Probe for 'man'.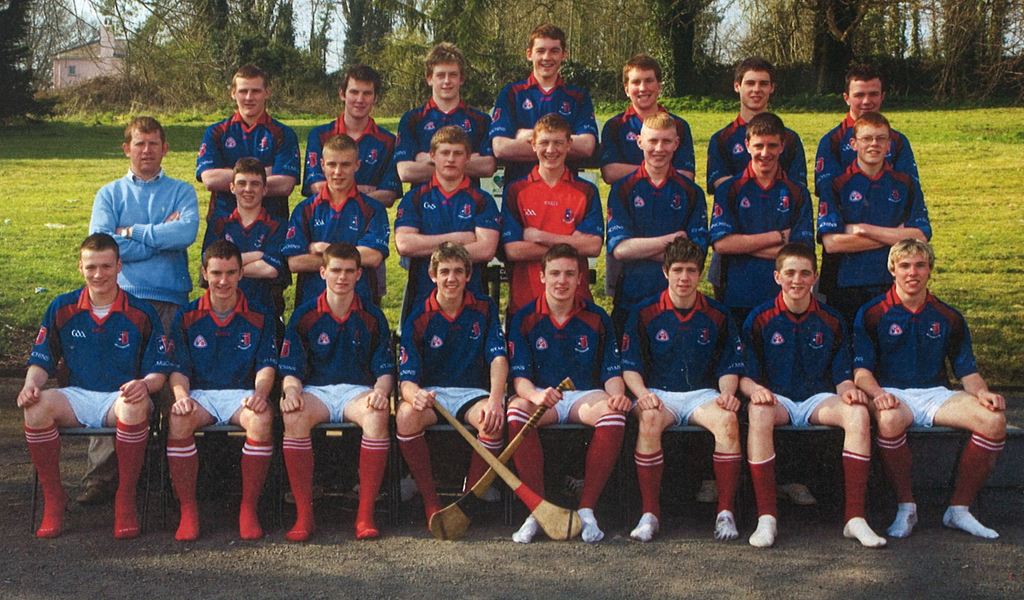
Probe result: [193,58,307,217].
